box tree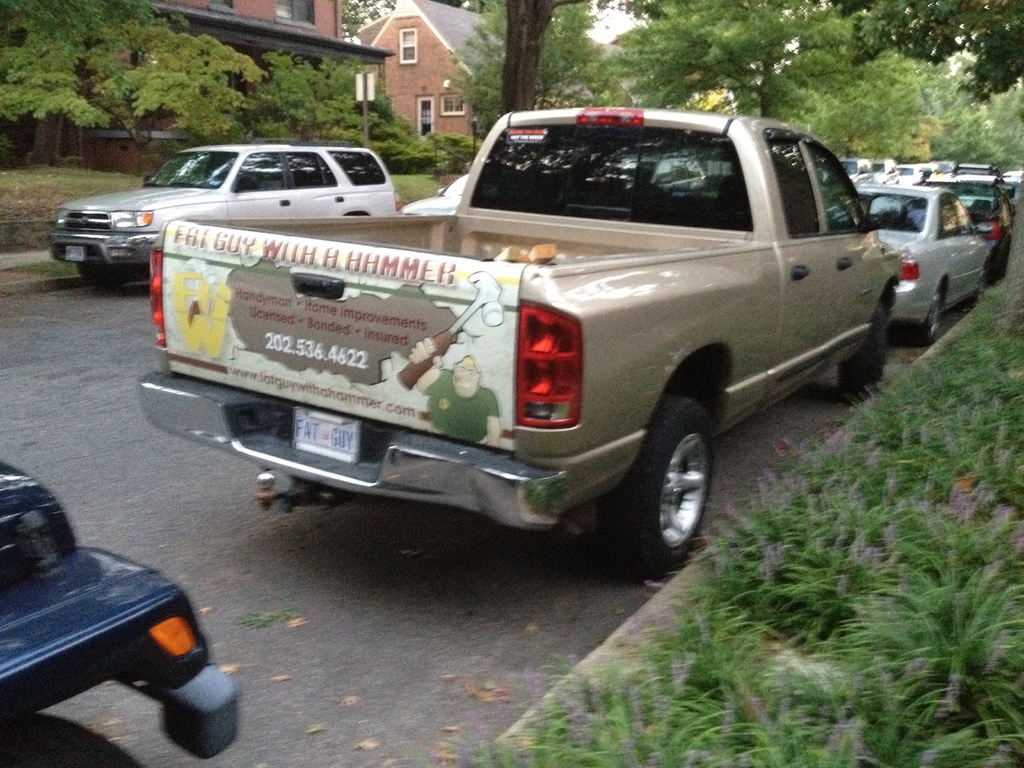
{"left": 935, "top": 84, "right": 1023, "bottom": 170}
